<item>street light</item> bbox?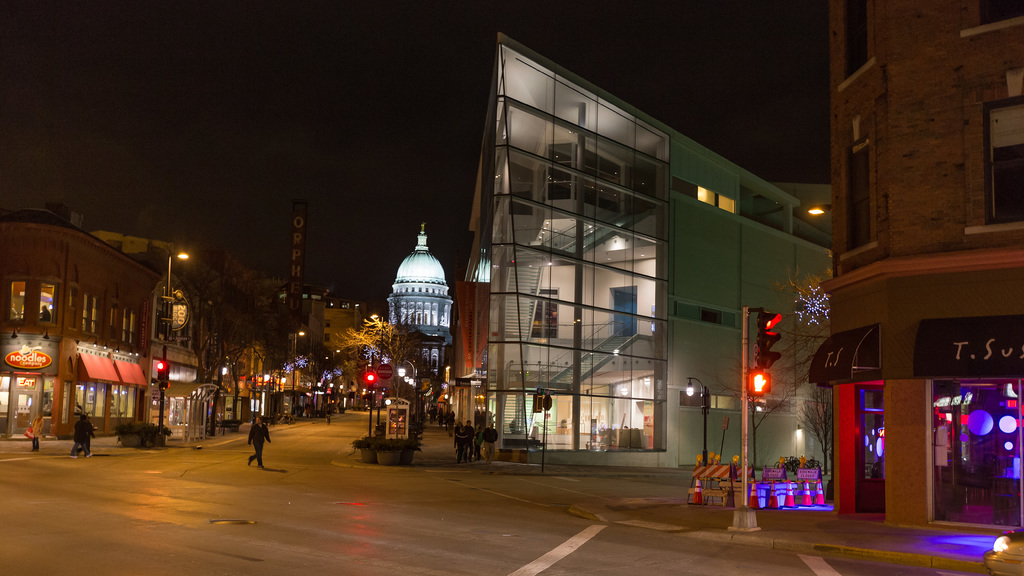
crop(684, 371, 714, 465)
